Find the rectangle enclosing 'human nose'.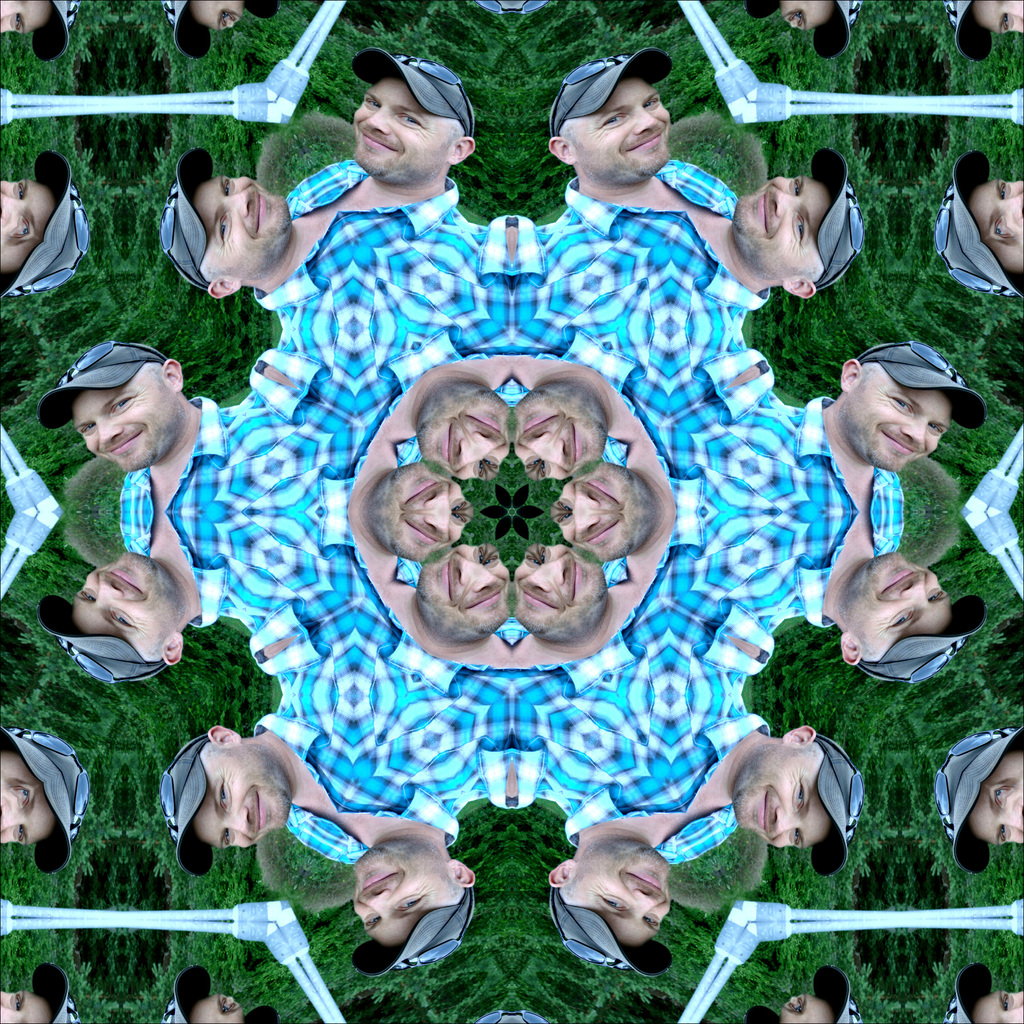
crop(1006, 0, 1023, 15).
